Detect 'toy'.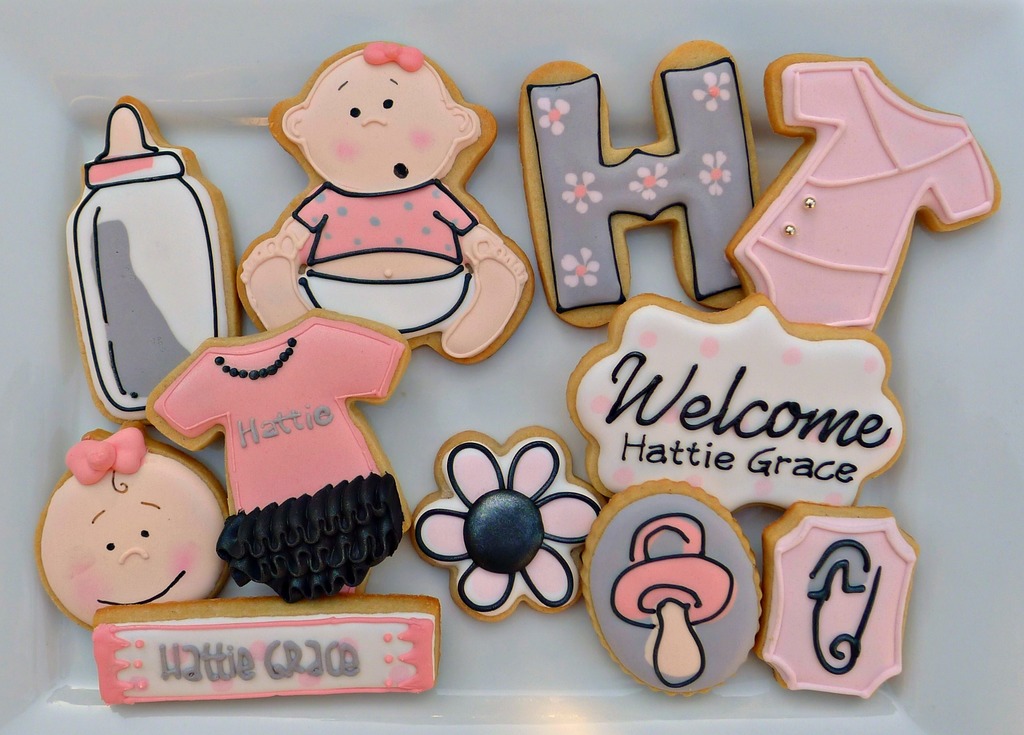
Detected at bbox(564, 286, 913, 512).
